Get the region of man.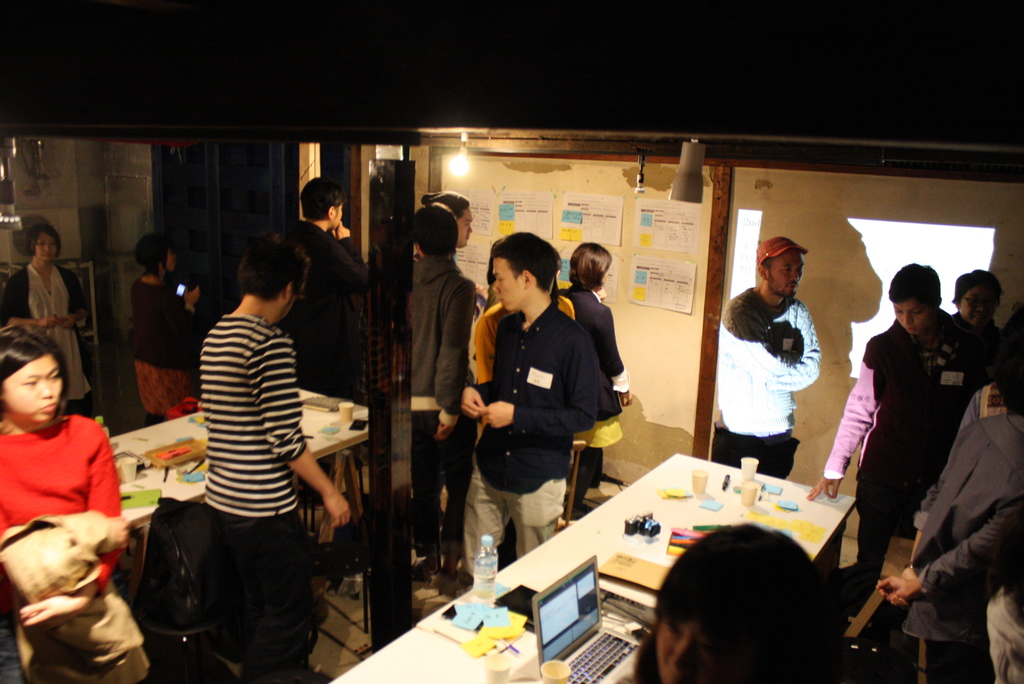
[x1=274, y1=174, x2=367, y2=402].
